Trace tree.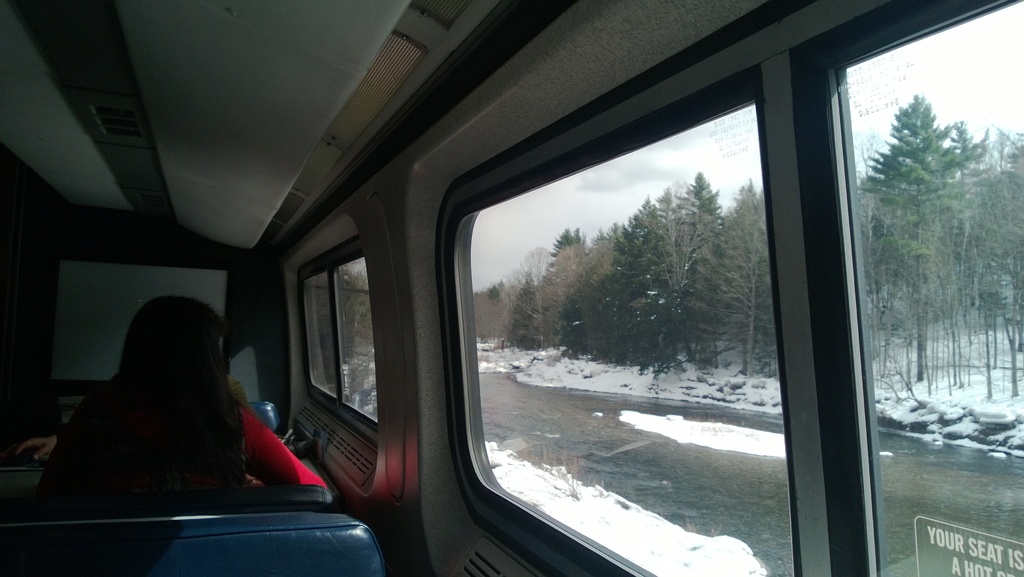
Traced to [x1=335, y1=262, x2=372, y2=399].
